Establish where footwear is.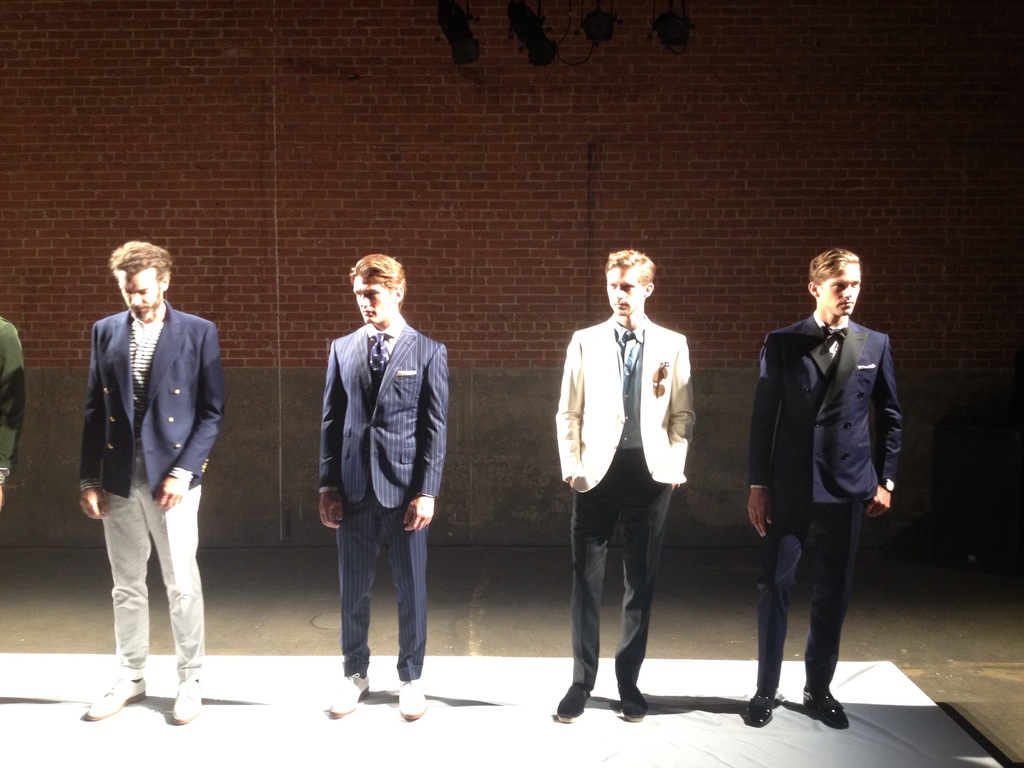
Established at <region>399, 678, 428, 721</region>.
